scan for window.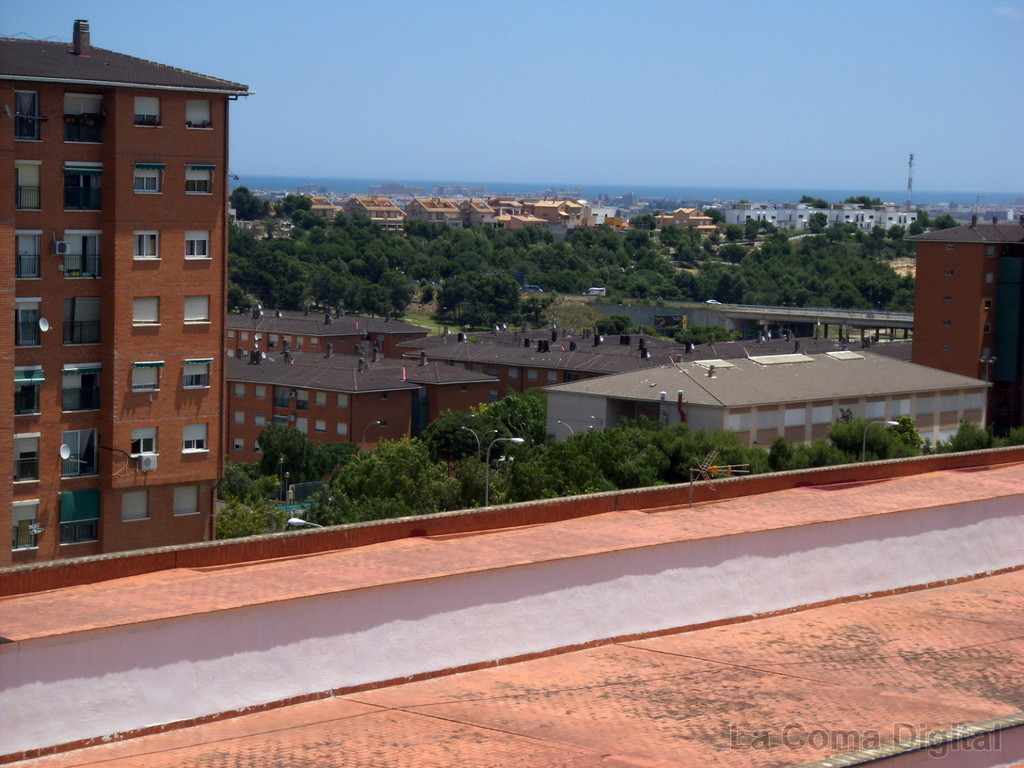
Scan result: [left=131, top=366, right=159, bottom=394].
